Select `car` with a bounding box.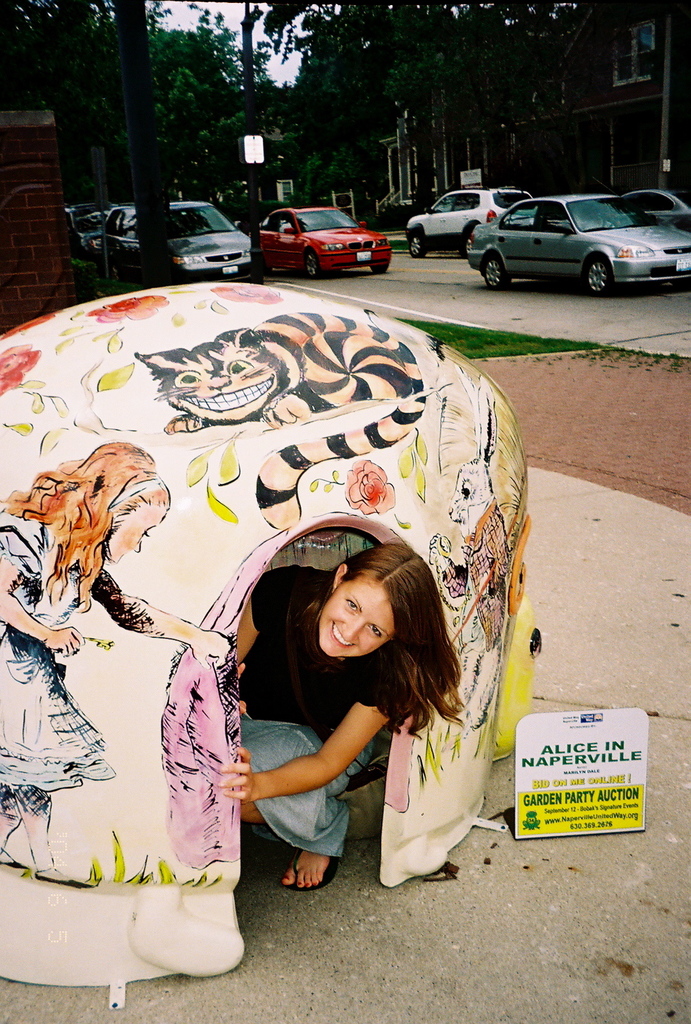
[462,188,690,294].
